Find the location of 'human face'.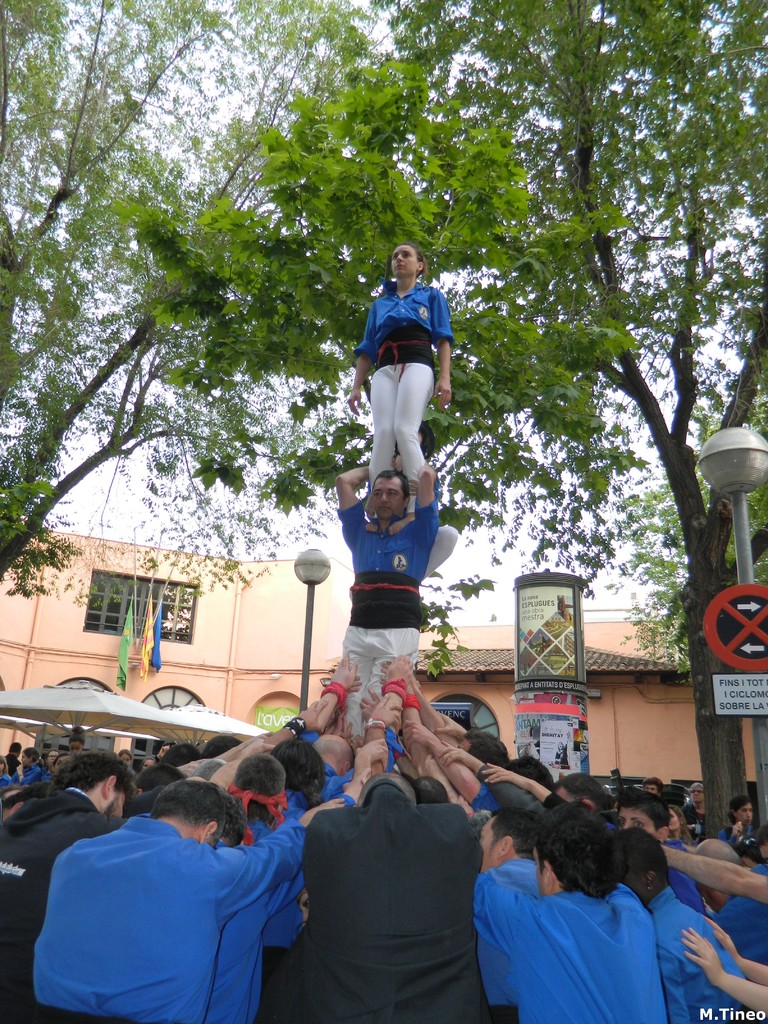
Location: (532,842,541,894).
